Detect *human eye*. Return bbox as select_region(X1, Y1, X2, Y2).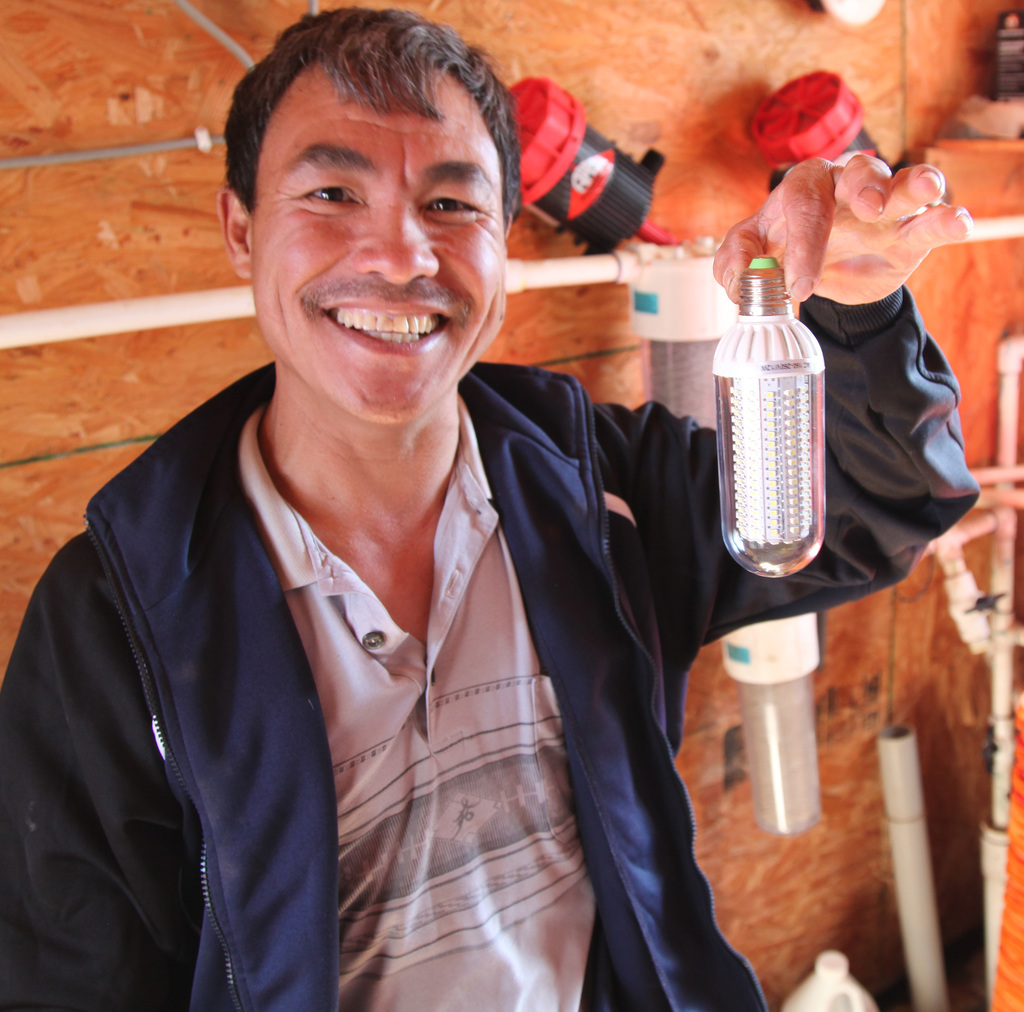
select_region(298, 180, 369, 210).
